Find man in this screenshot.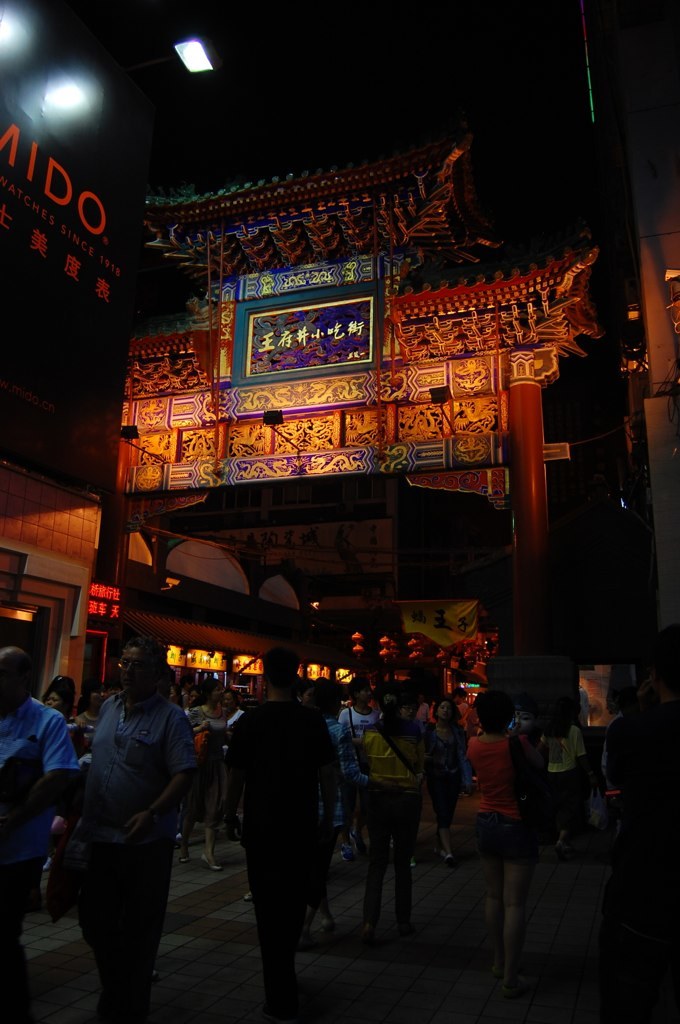
The bounding box for man is box=[222, 644, 345, 1020].
